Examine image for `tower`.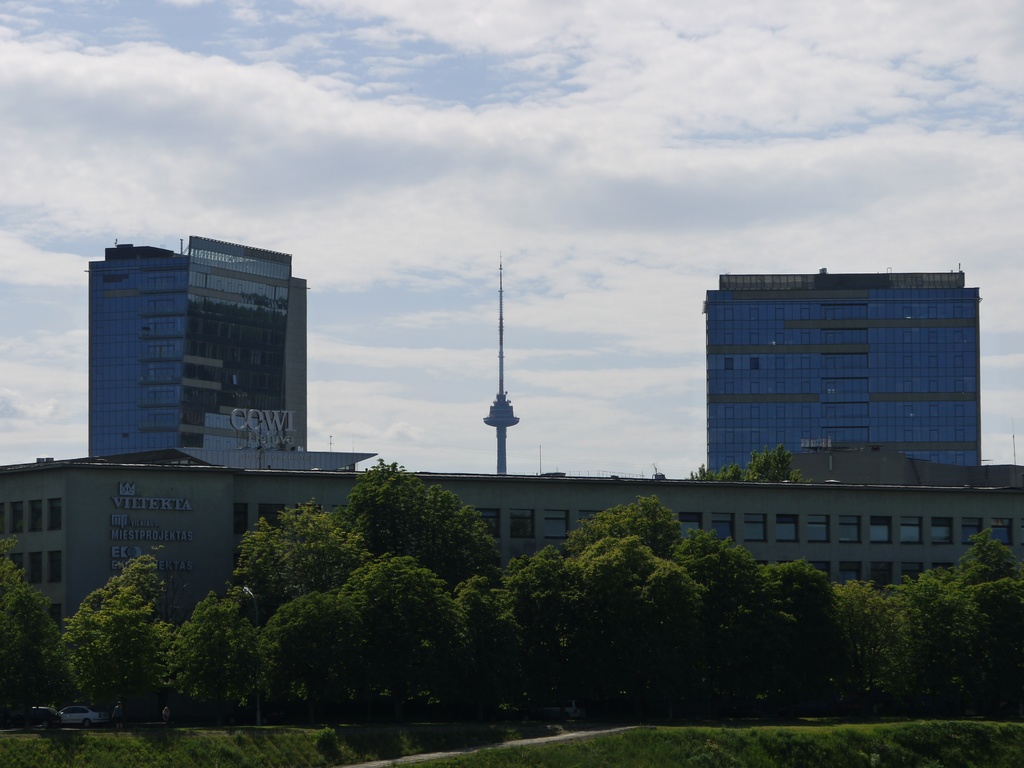
Examination result: (left=486, top=264, right=516, bottom=476).
